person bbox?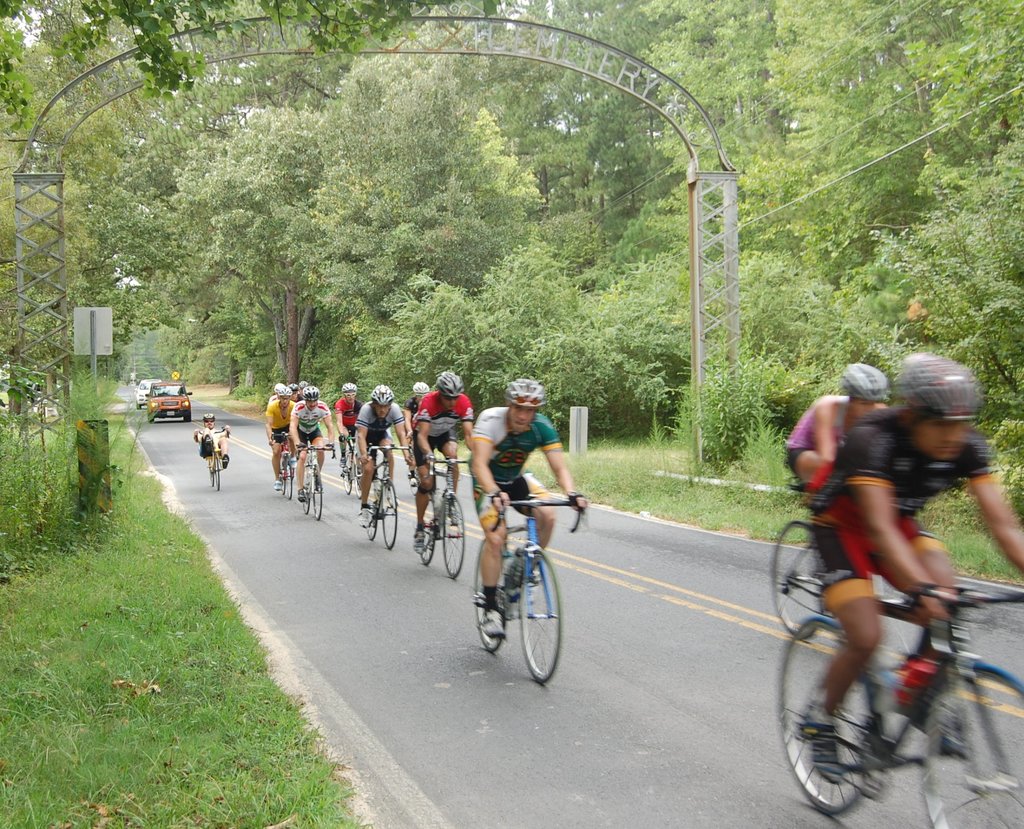
x1=331, y1=376, x2=365, y2=464
